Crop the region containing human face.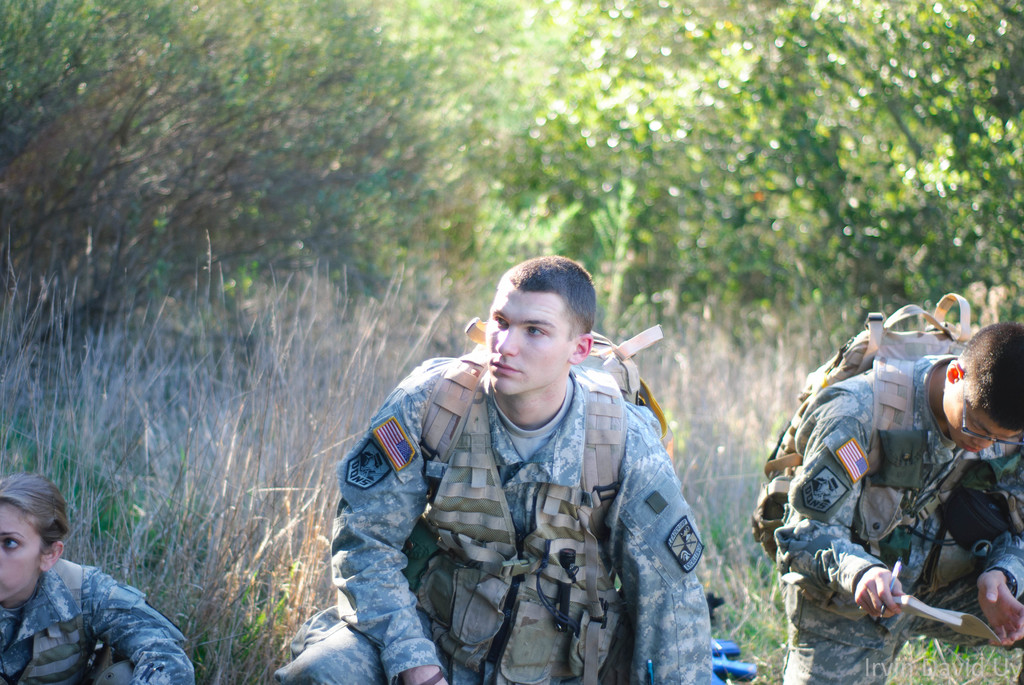
Crop region: select_region(486, 280, 574, 395).
